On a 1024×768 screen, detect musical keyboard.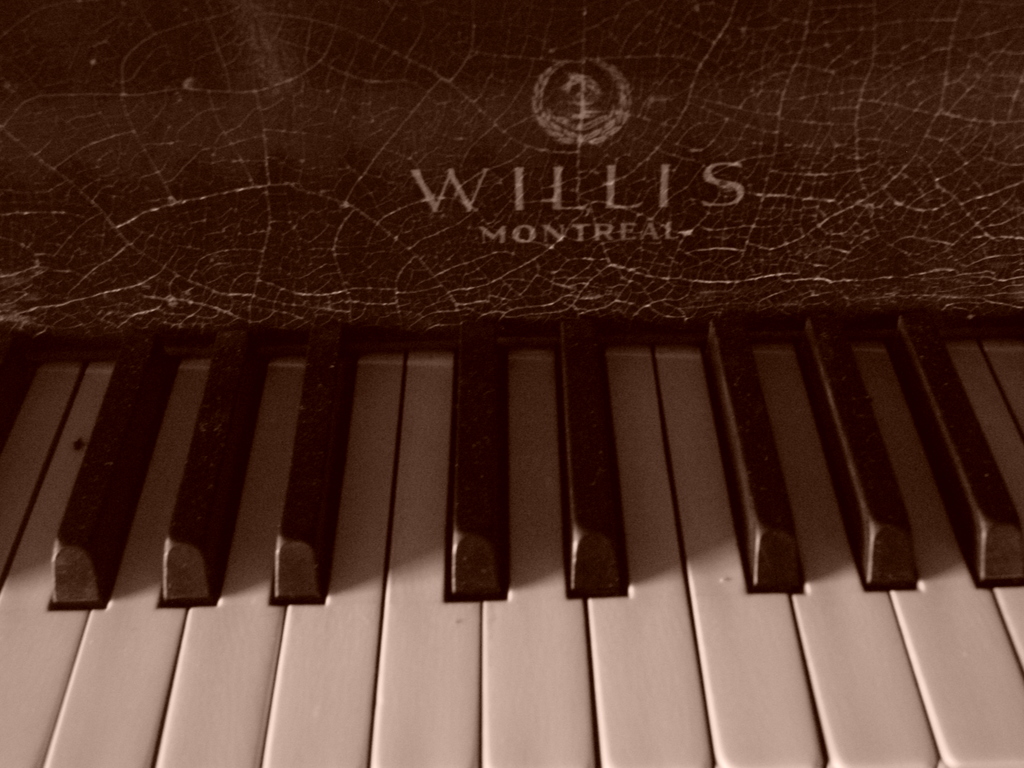
bbox=[0, 316, 1023, 767].
